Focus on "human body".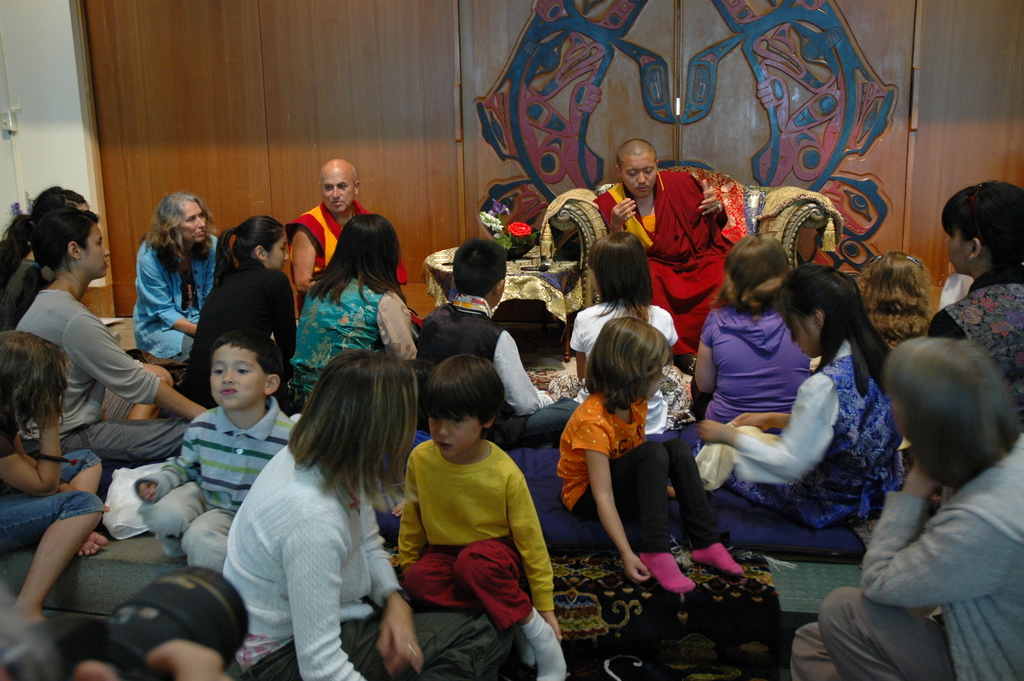
Focused at {"left": 289, "top": 203, "right": 424, "bottom": 322}.
